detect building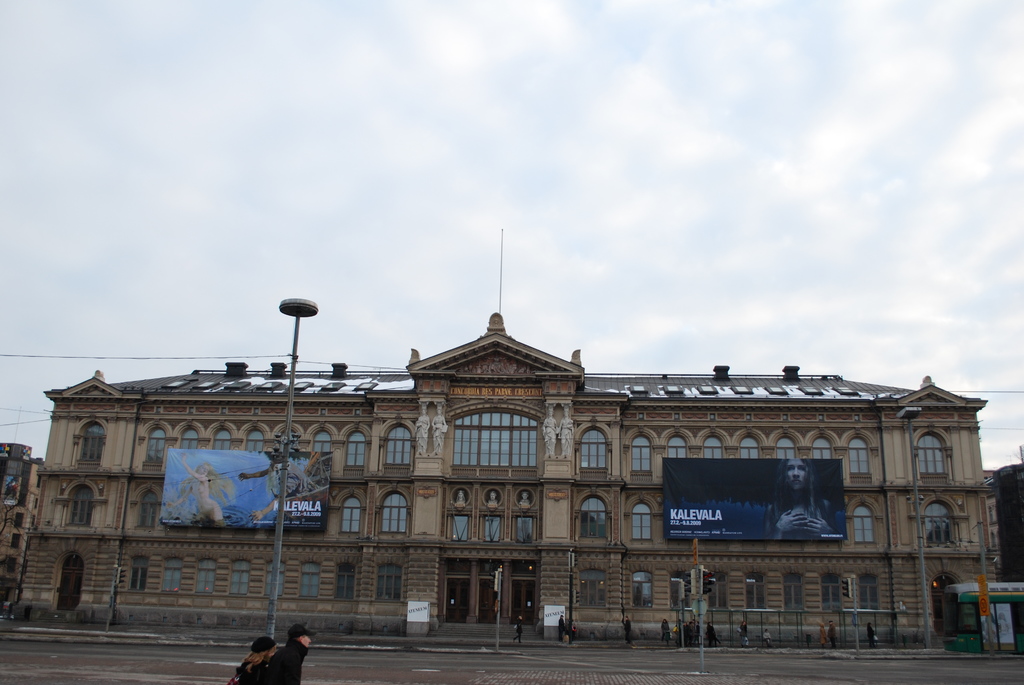
0, 446, 44, 630
